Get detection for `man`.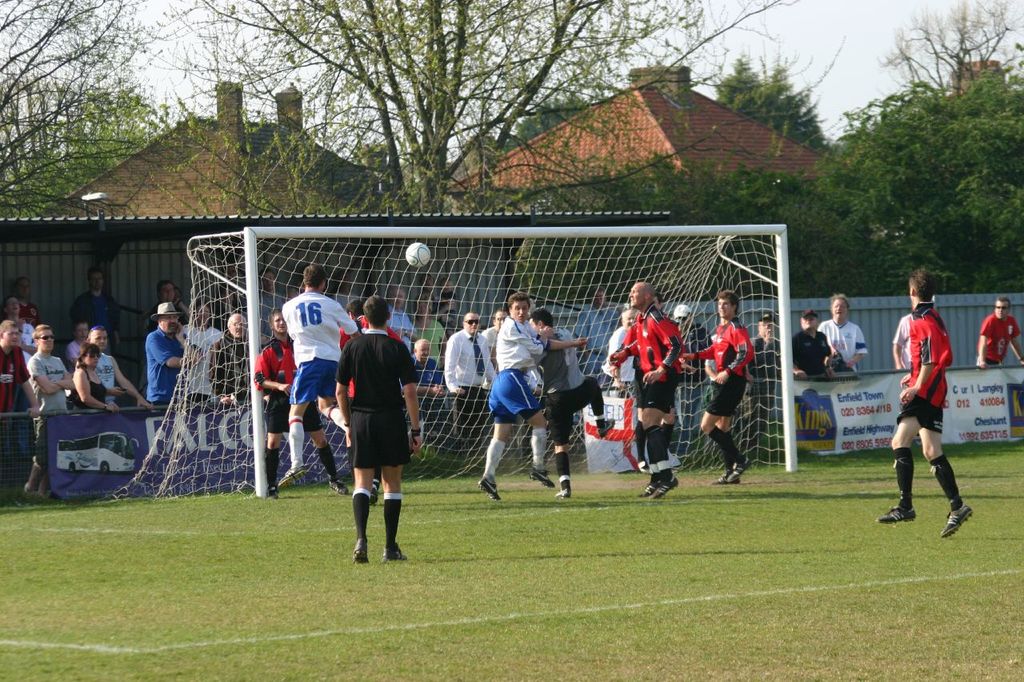
Detection: <bbox>252, 306, 354, 499</bbox>.
